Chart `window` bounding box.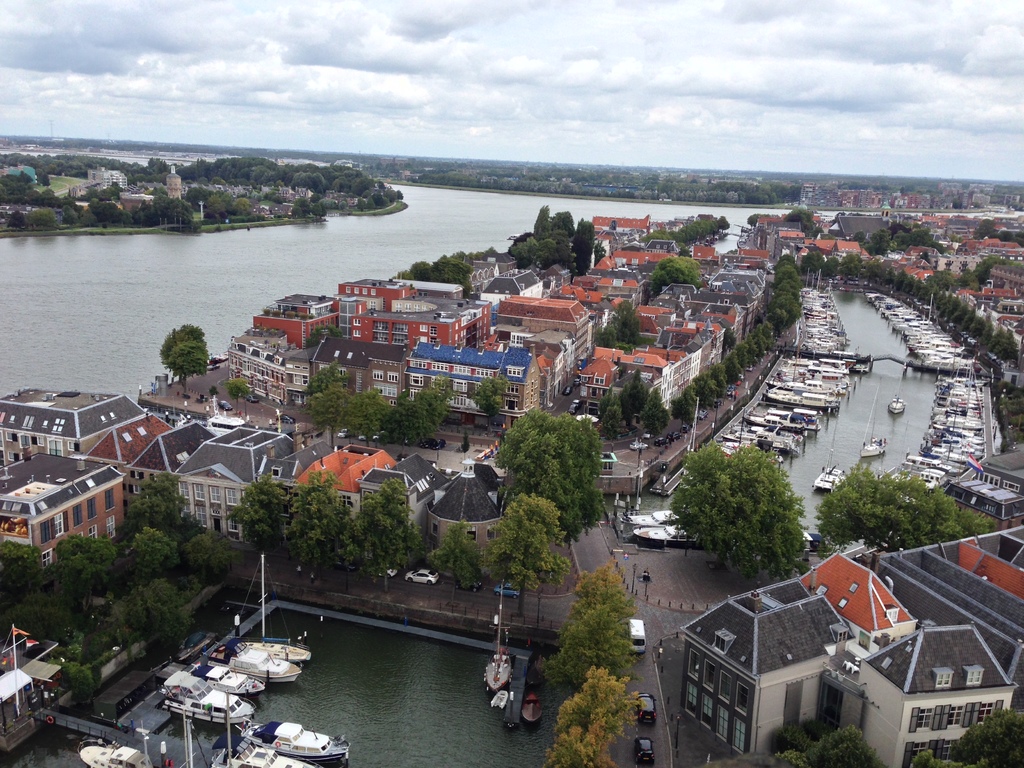
Charted: (730, 717, 746, 754).
